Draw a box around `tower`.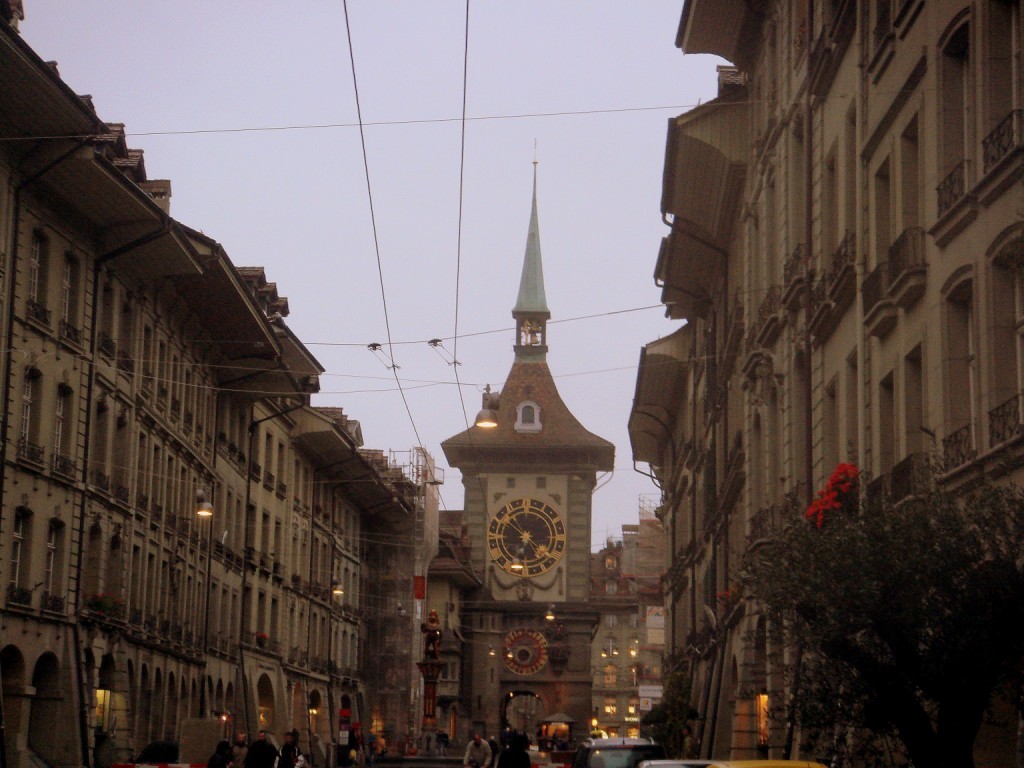
[433, 134, 621, 761].
